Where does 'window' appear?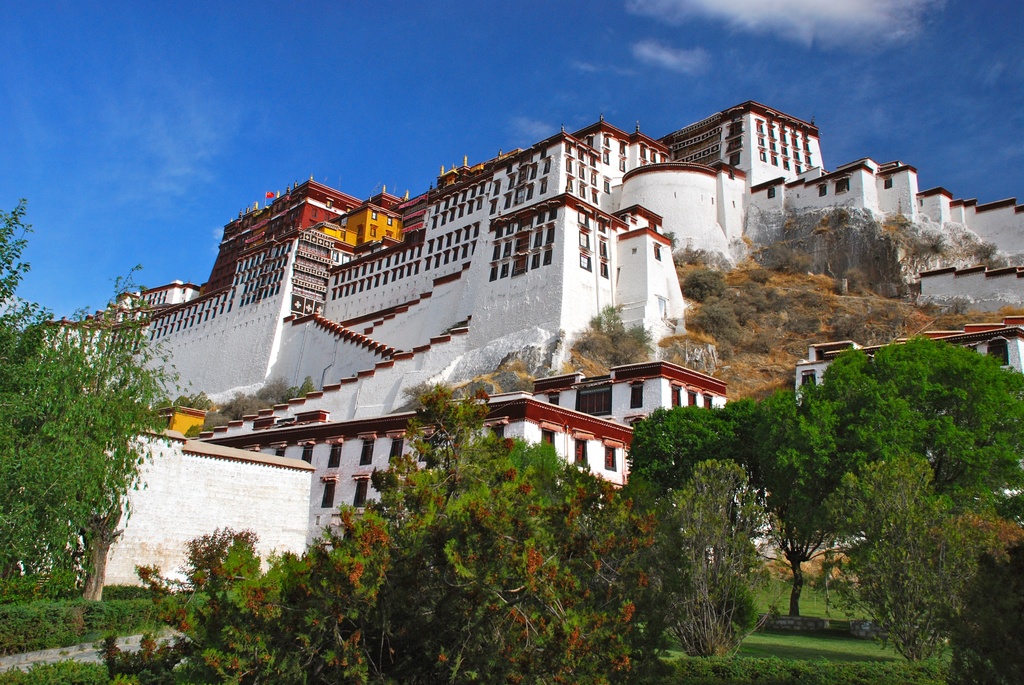
Appears at 882/172/894/188.
